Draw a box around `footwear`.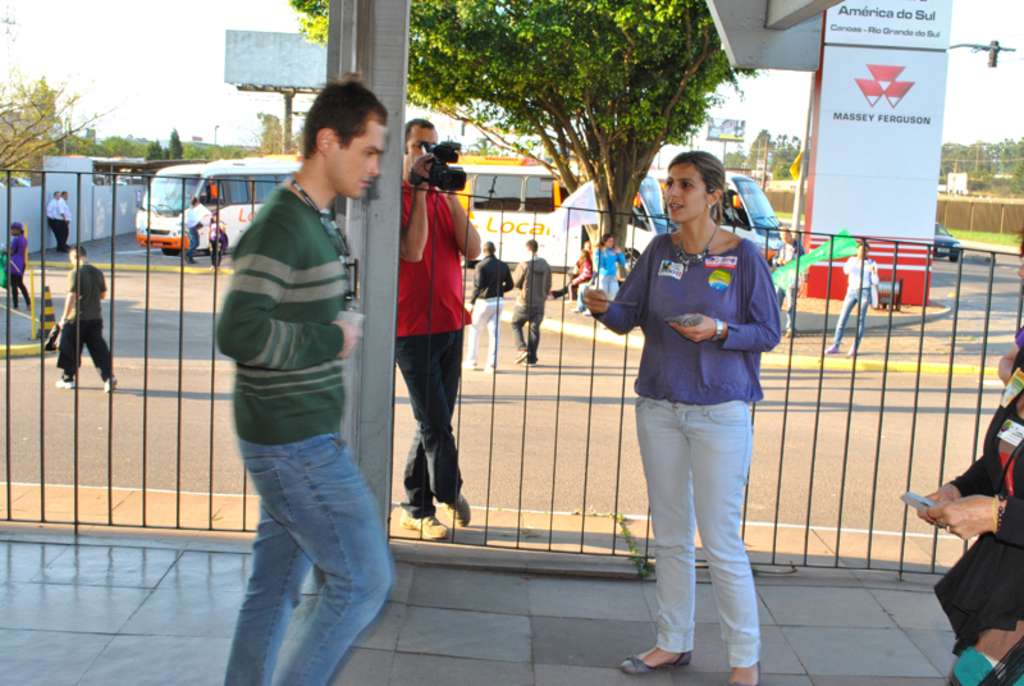
l=397, t=514, r=451, b=545.
